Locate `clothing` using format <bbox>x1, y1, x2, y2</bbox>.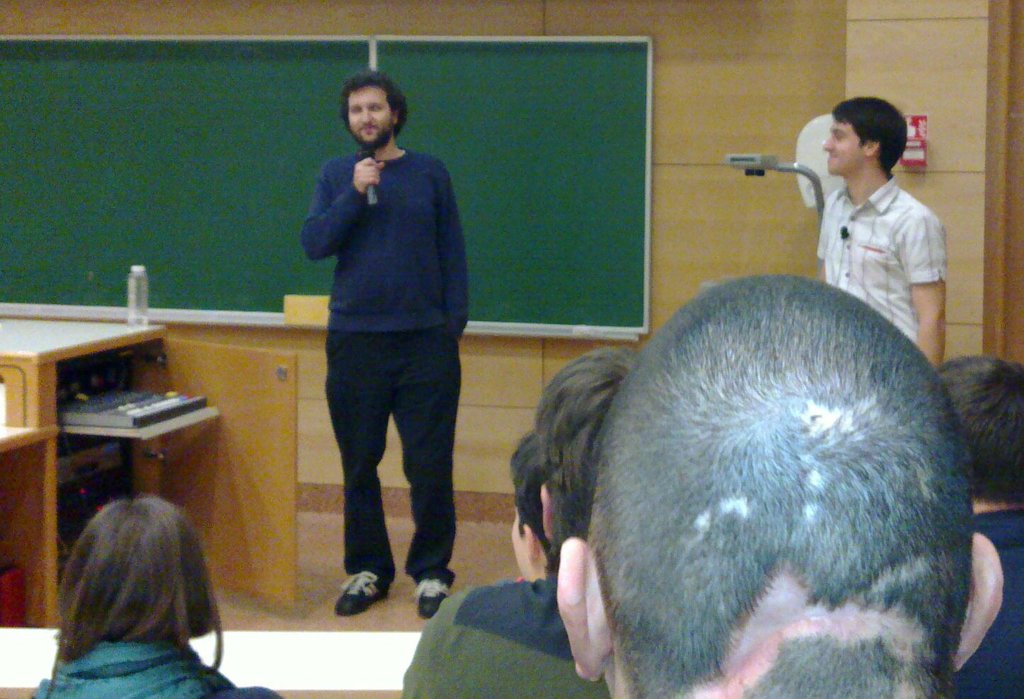
<bbox>948, 505, 1023, 698</bbox>.
